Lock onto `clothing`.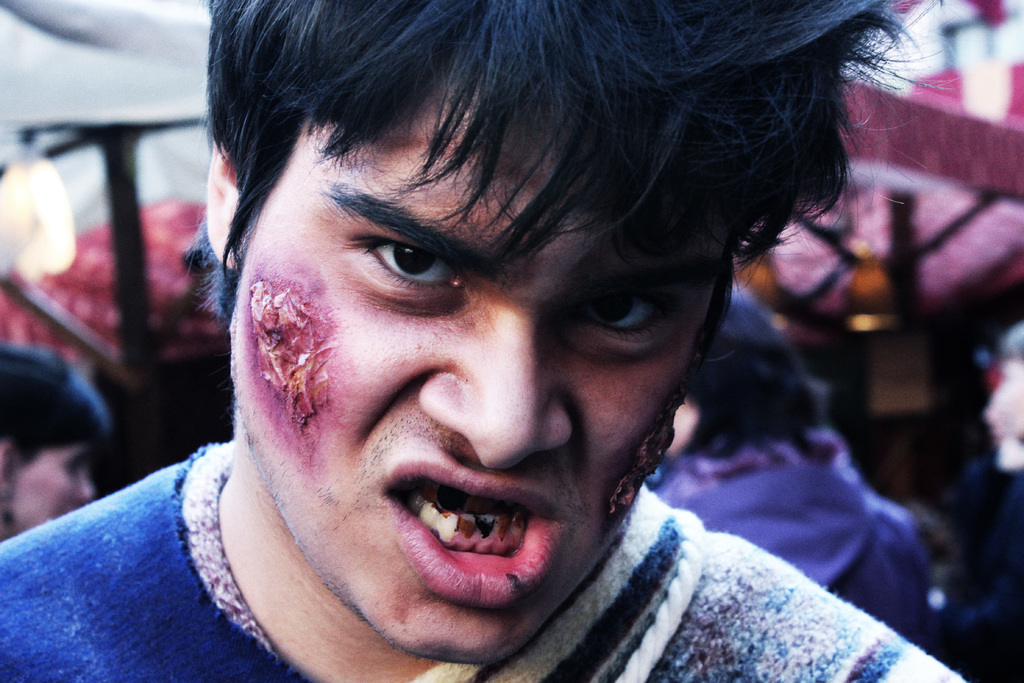
Locked: Rect(0, 444, 969, 682).
